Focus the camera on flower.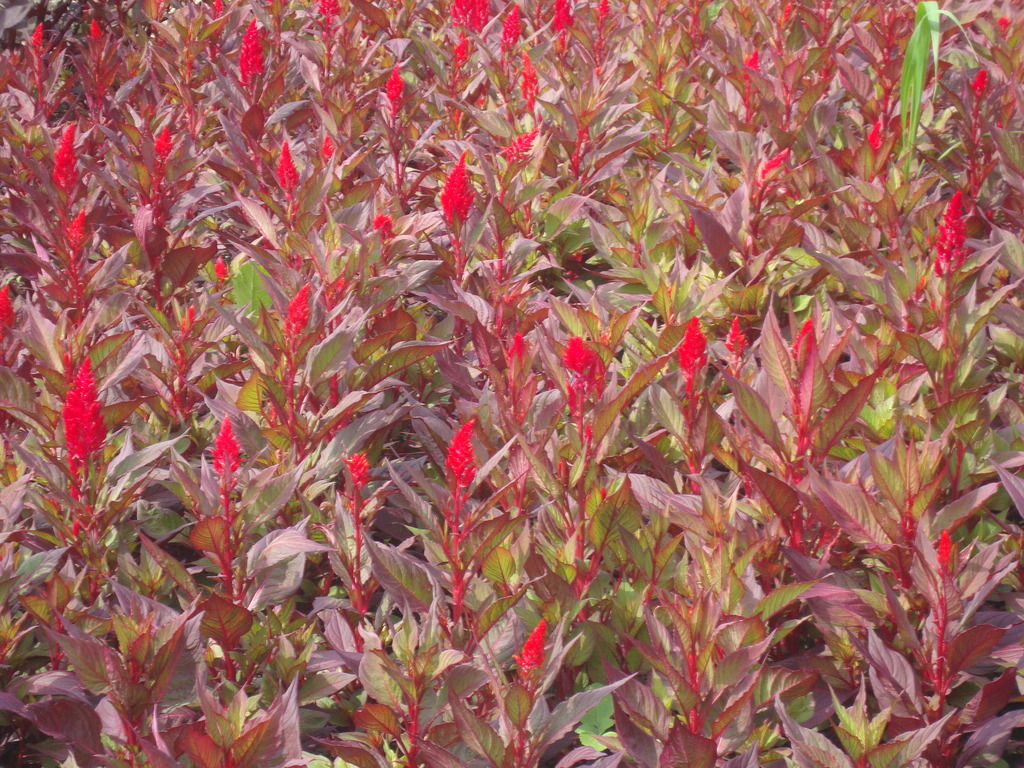
Focus region: (214, 0, 227, 20).
